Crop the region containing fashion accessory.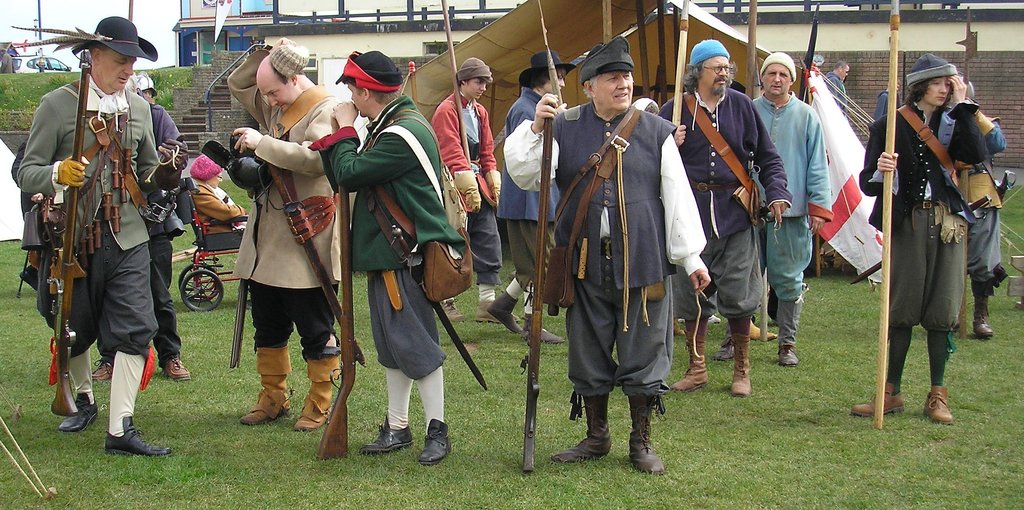
Crop region: box(159, 357, 191, 381).
